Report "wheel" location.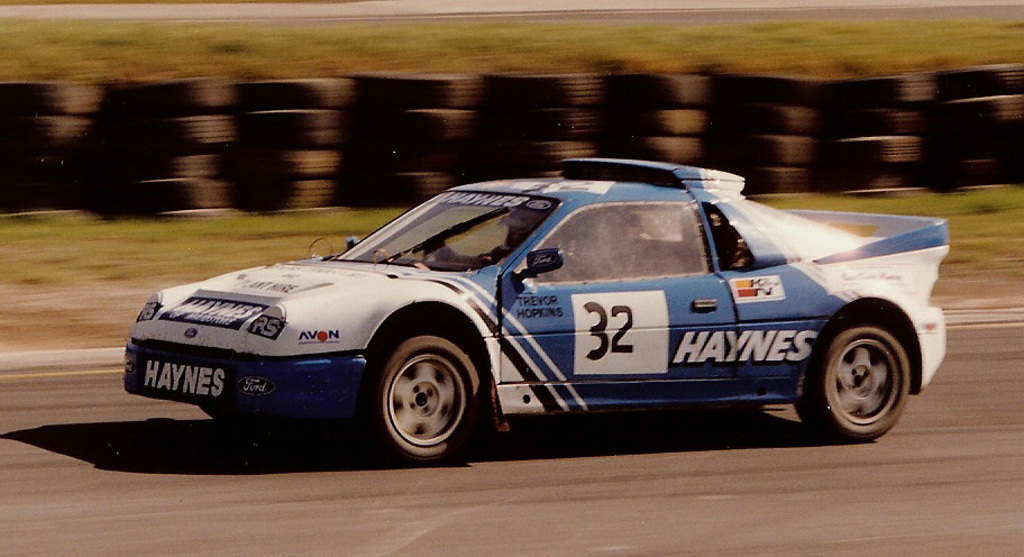
Report: l=365, t=331, r=490, b=469.
